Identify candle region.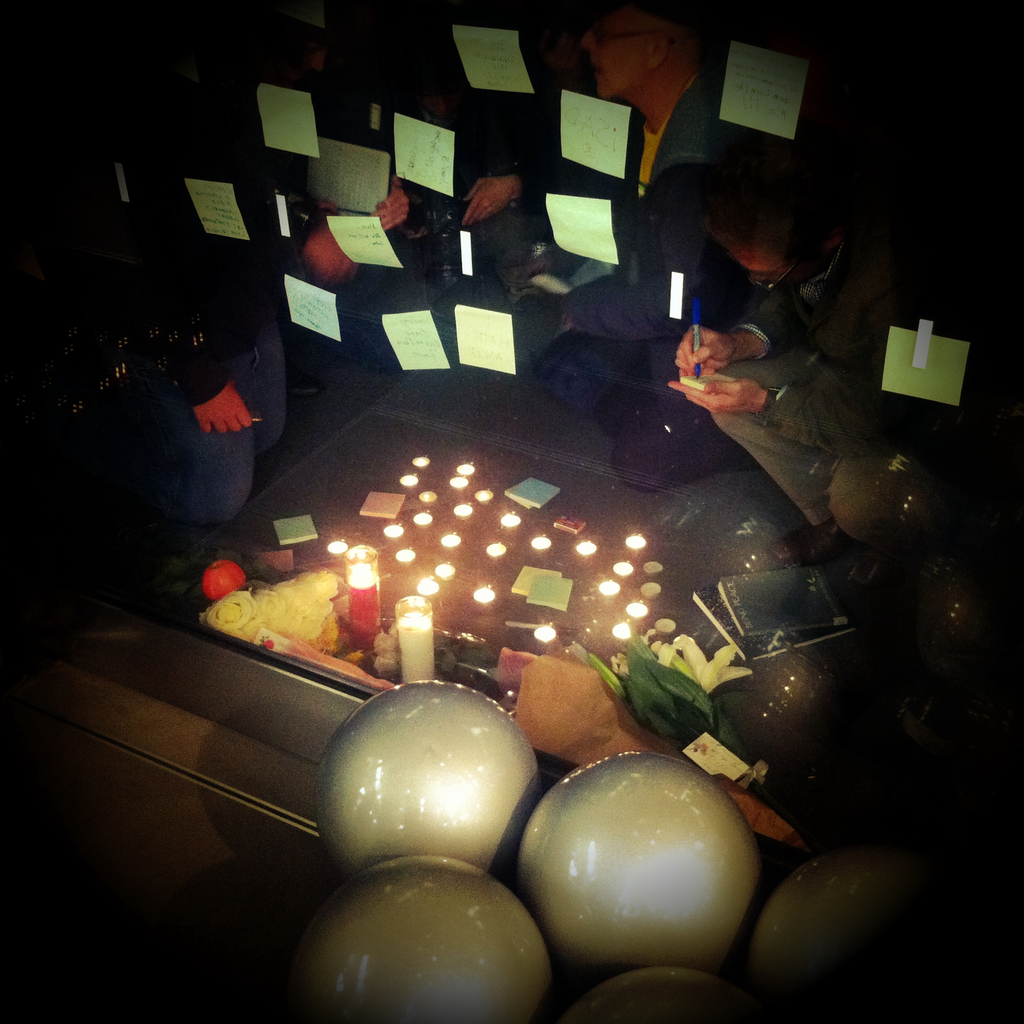
Region: [x1=502, y1=513, x2=519, y2=525].
